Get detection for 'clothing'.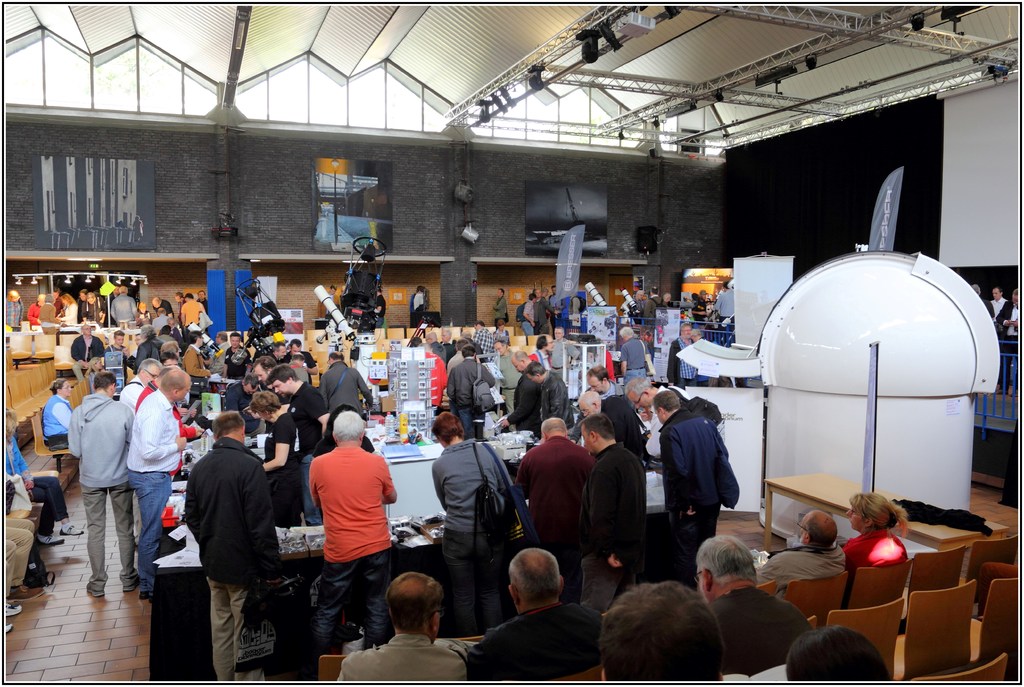
Detection: 994 304 1019 394.
